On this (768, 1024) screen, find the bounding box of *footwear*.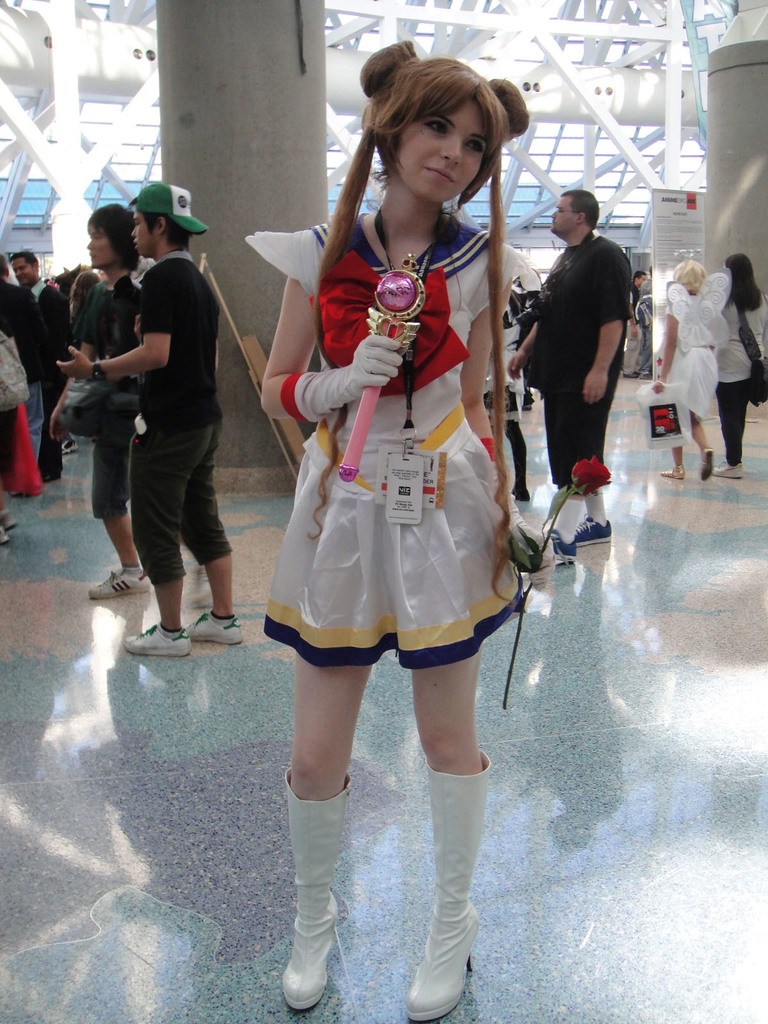
Bounding box: {"left": 1, "top": 510, "right": 19, "bottom": 529}.
